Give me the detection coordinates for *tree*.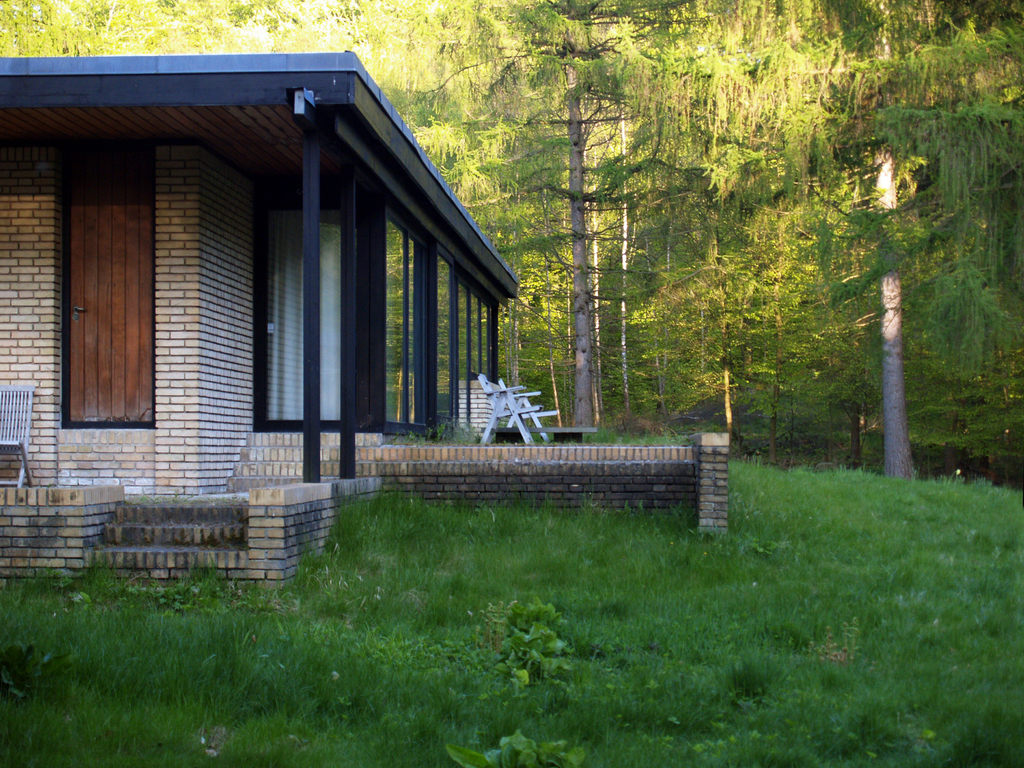
(0, 0, 420, 134).
